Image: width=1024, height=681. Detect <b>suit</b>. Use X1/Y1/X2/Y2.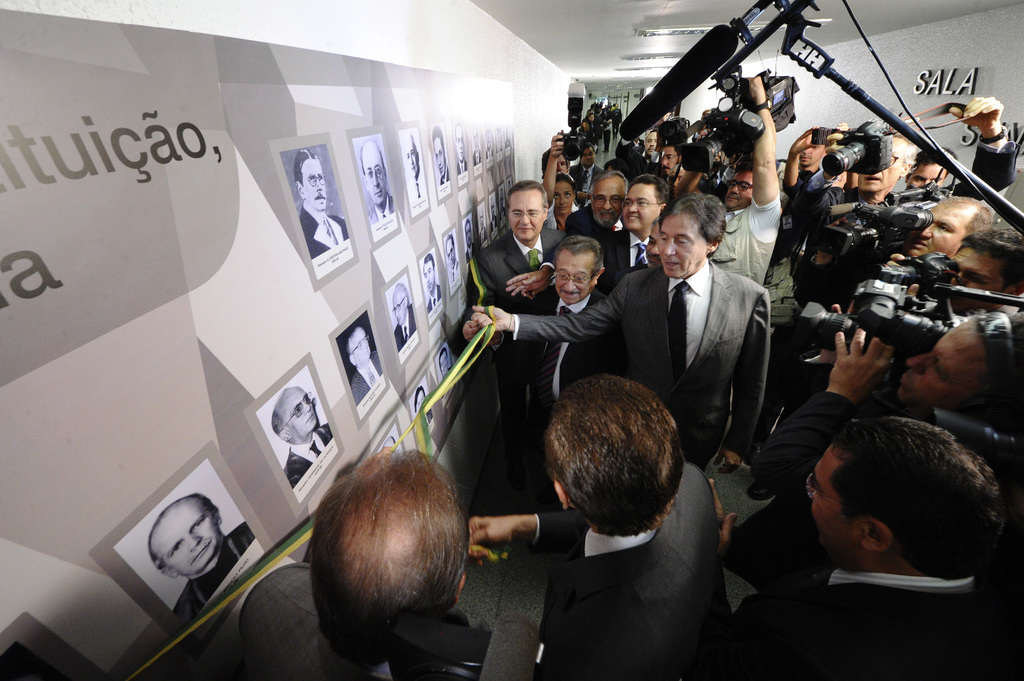
570/157/602/188.
